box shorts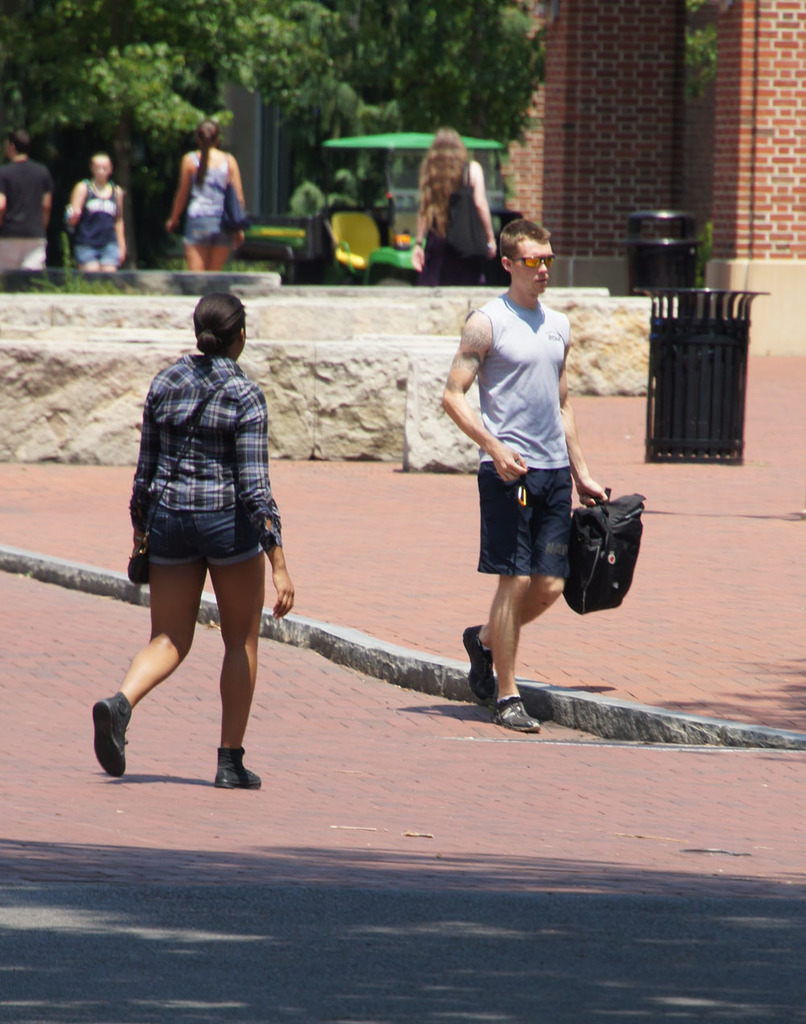
[x1=4, y1=238, x2=53, y2=276]
